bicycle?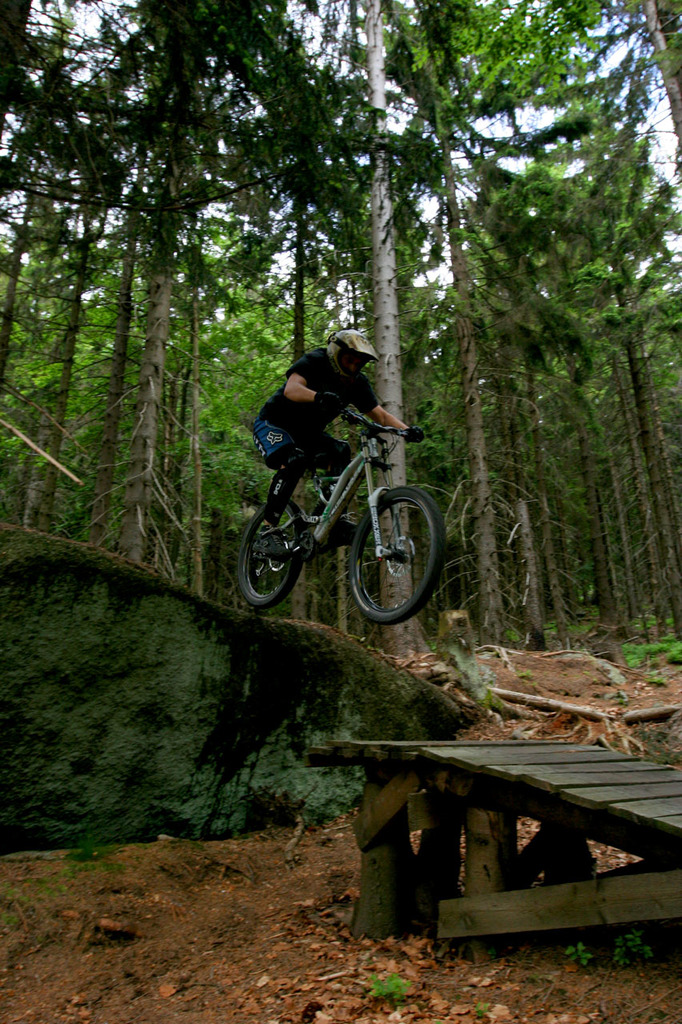
locate(226, 410, 453, 627)
